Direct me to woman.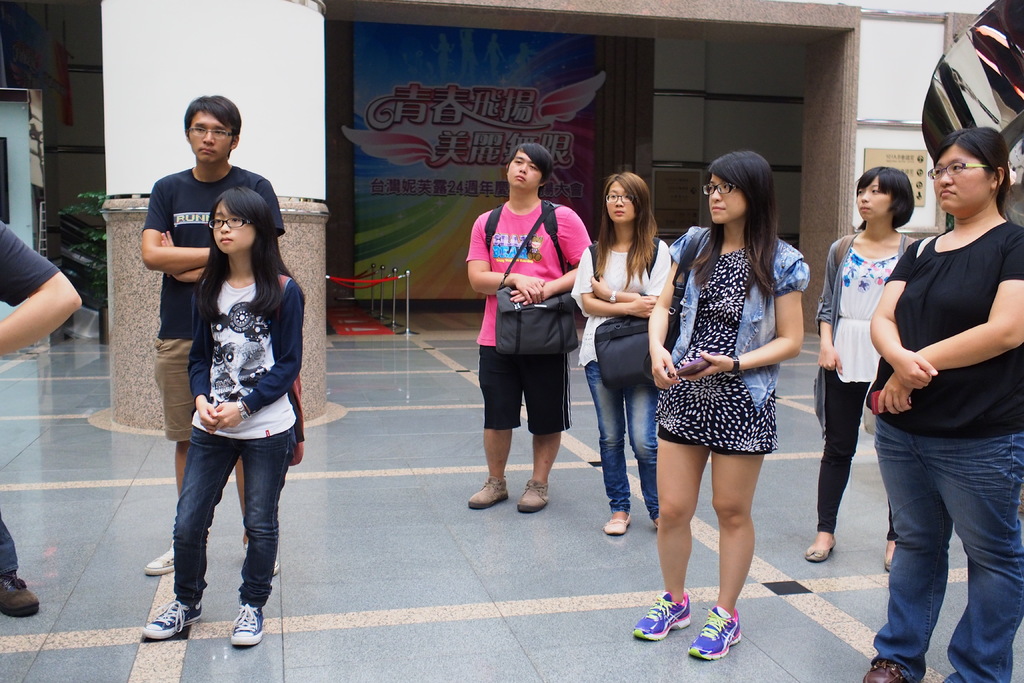
Direction: BBox(806, 163, 926, 564).
